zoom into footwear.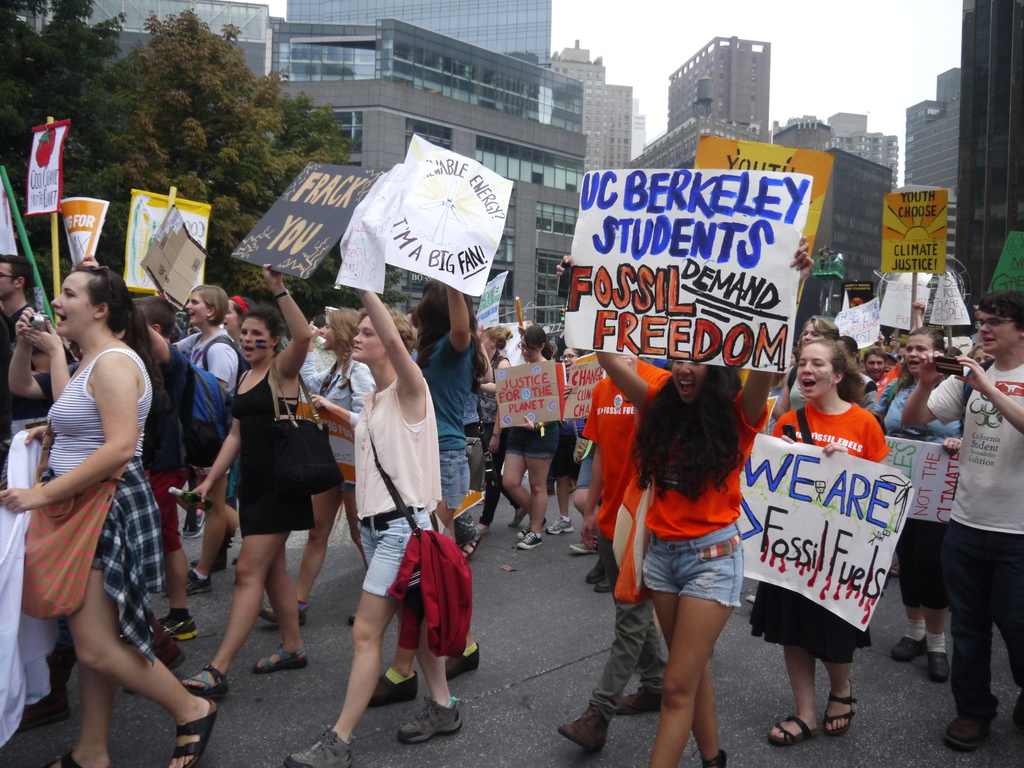
Zoom target: region(571, 533, 591, 553).
